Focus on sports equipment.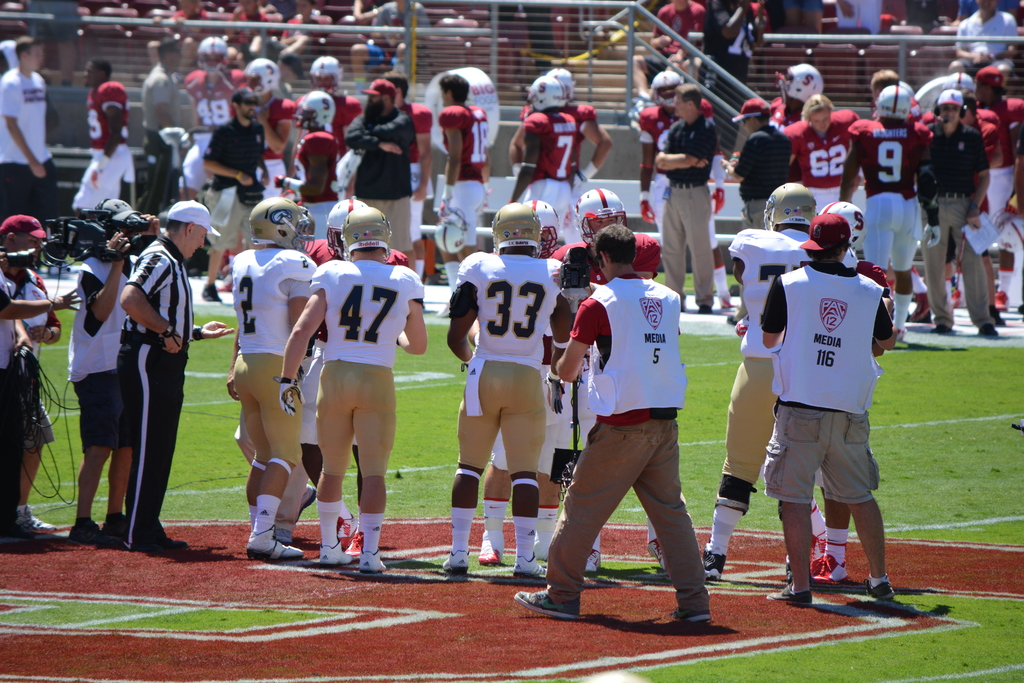
Focused at box(343, 204, 394, 264).
